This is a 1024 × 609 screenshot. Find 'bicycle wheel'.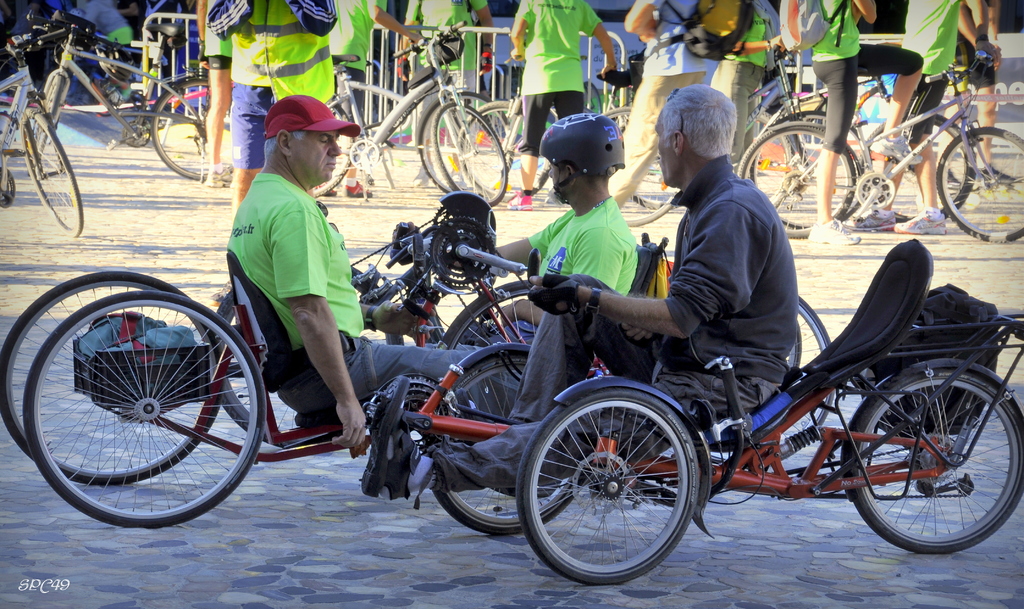
Bounding box: crop(934, 127, 1023, 245).
